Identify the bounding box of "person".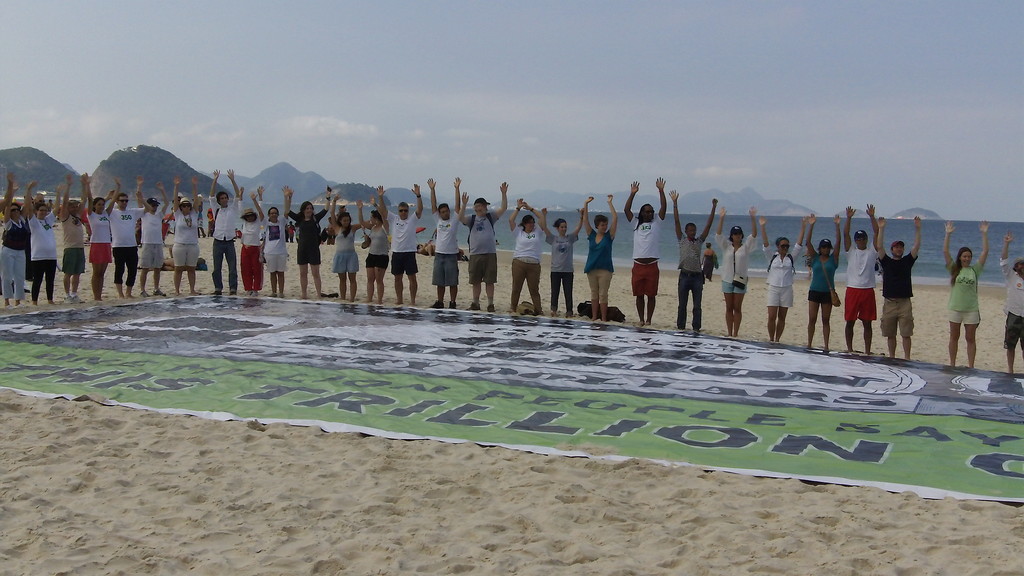
[703,243,722,282].
